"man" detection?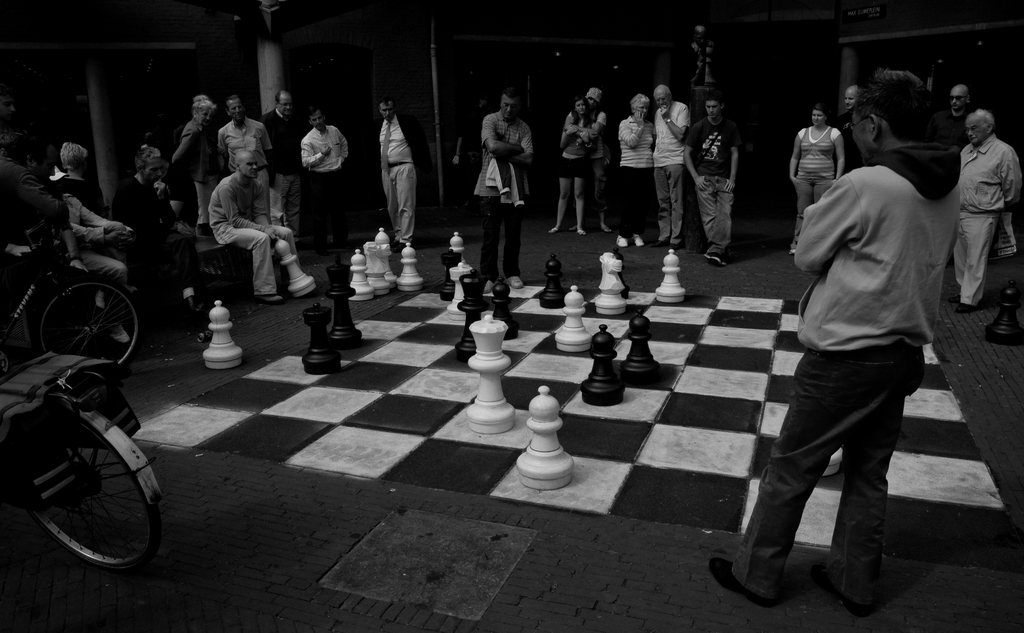
(946,81,976,147)
